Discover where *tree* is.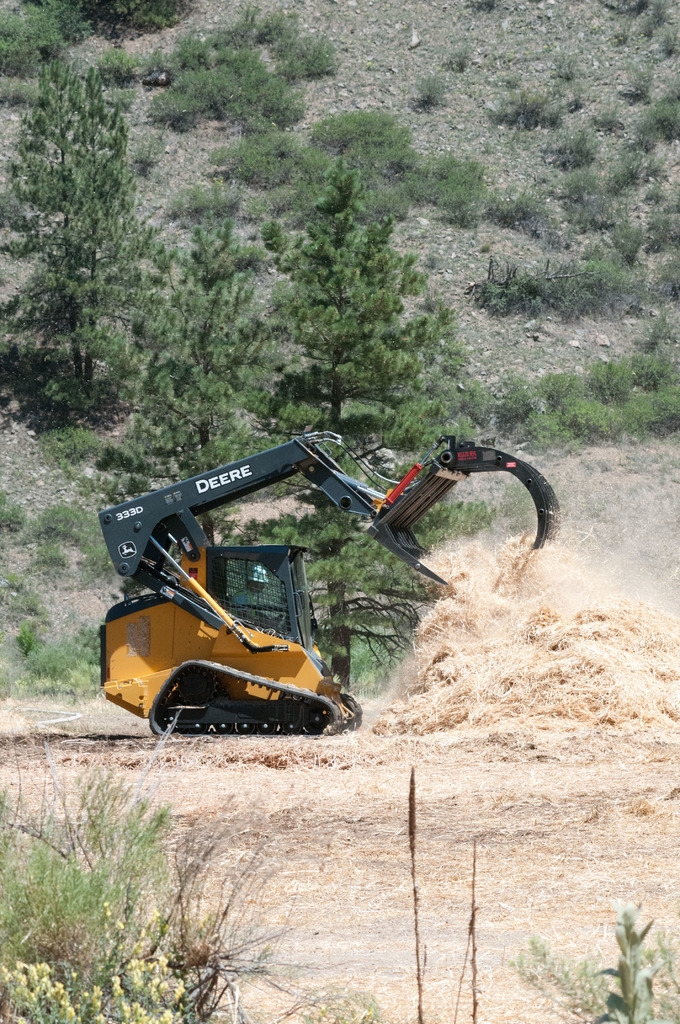
Discovered at detection(234, 116, 469, 409).
